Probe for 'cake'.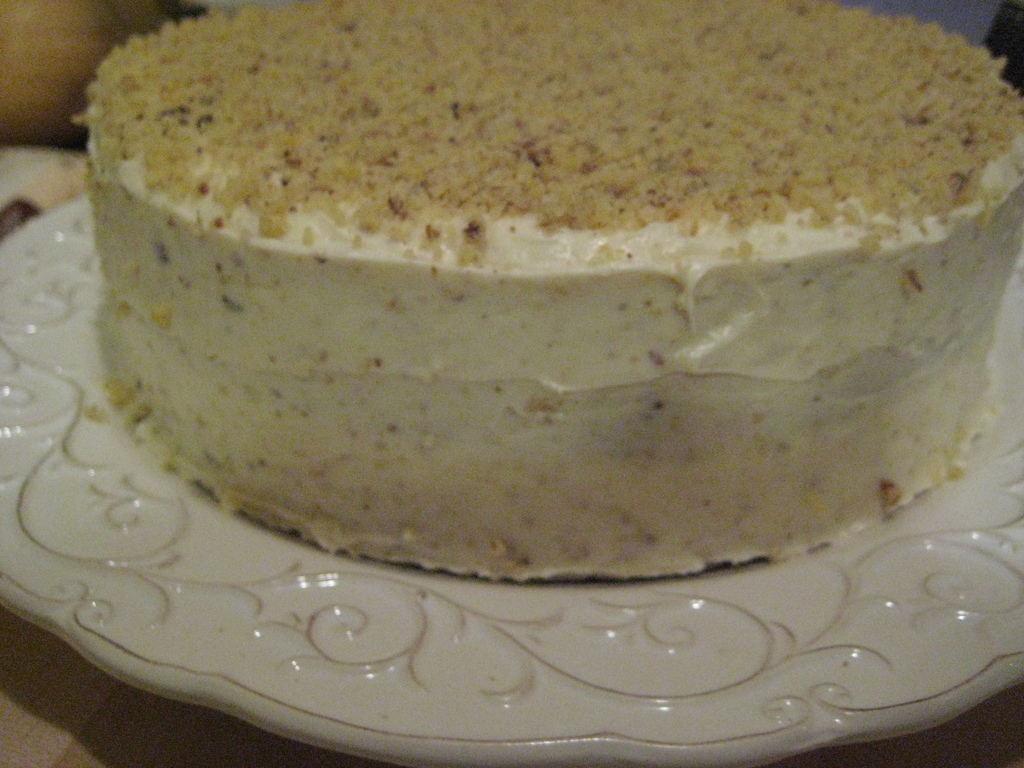
Probe result: <bbox>71, 0, 1023, 580</bbox>.
